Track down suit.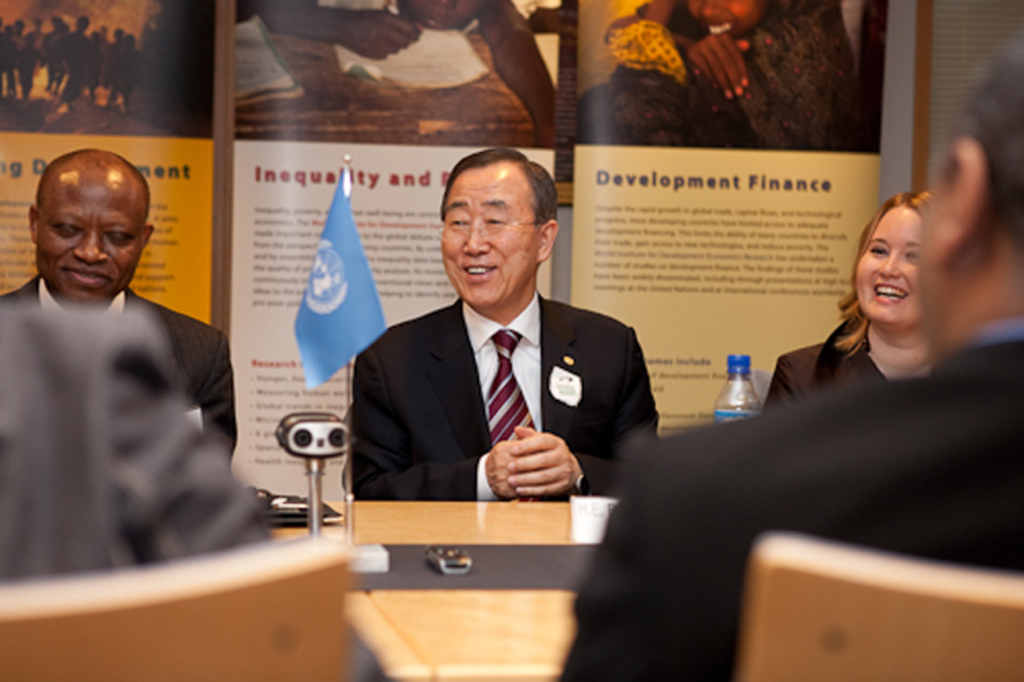
Tracked to rect(566, 314, 1023, 679).
